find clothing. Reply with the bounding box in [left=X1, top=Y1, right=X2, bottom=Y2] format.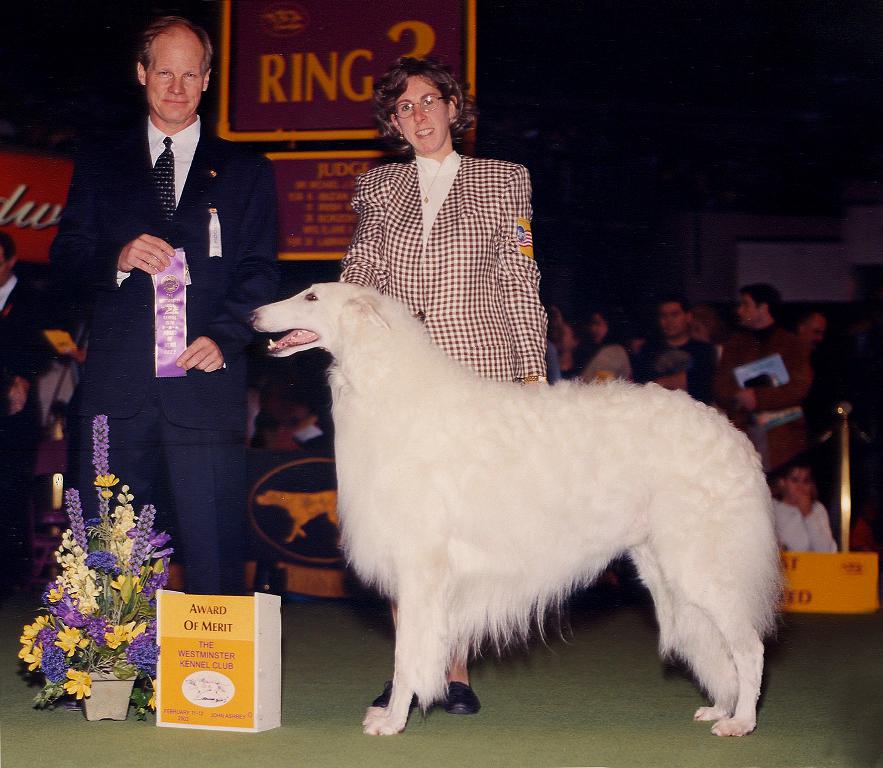
[left=67, top=78, right=276, bottom=580].
